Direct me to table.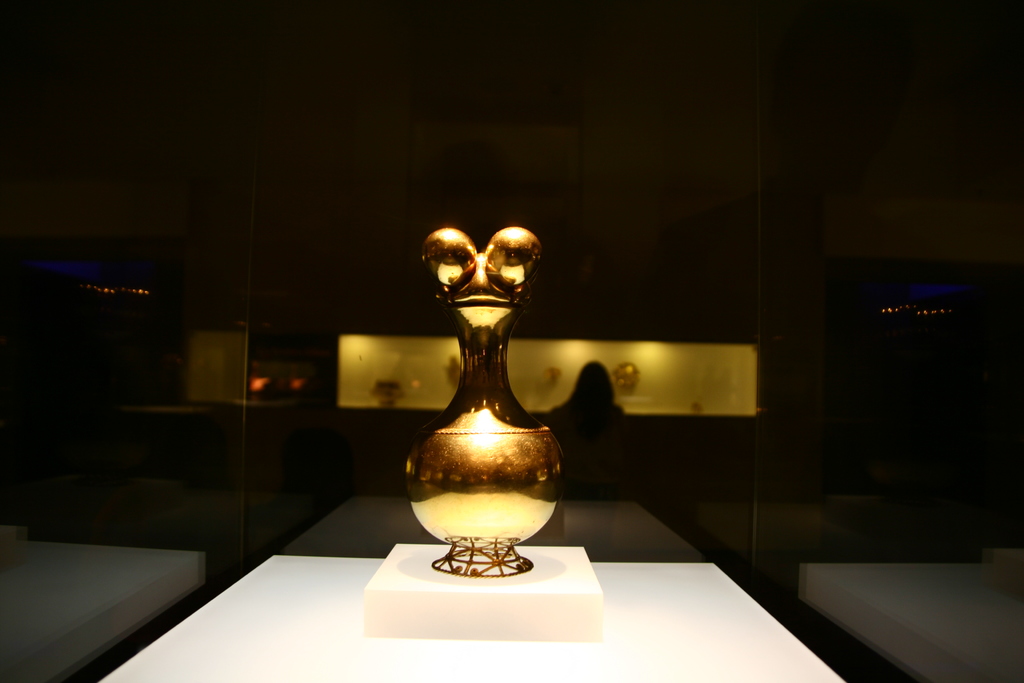
Direction: <box>92,561,847,682</box>.
